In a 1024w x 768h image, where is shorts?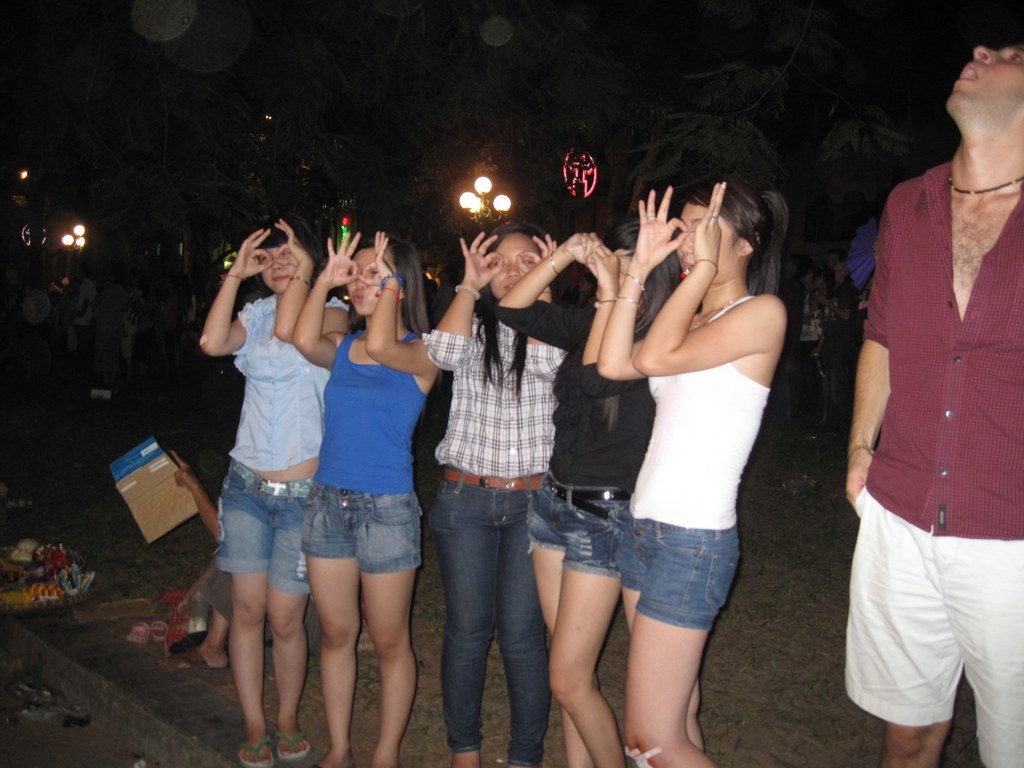
crop(287, 506, 404, 578).
